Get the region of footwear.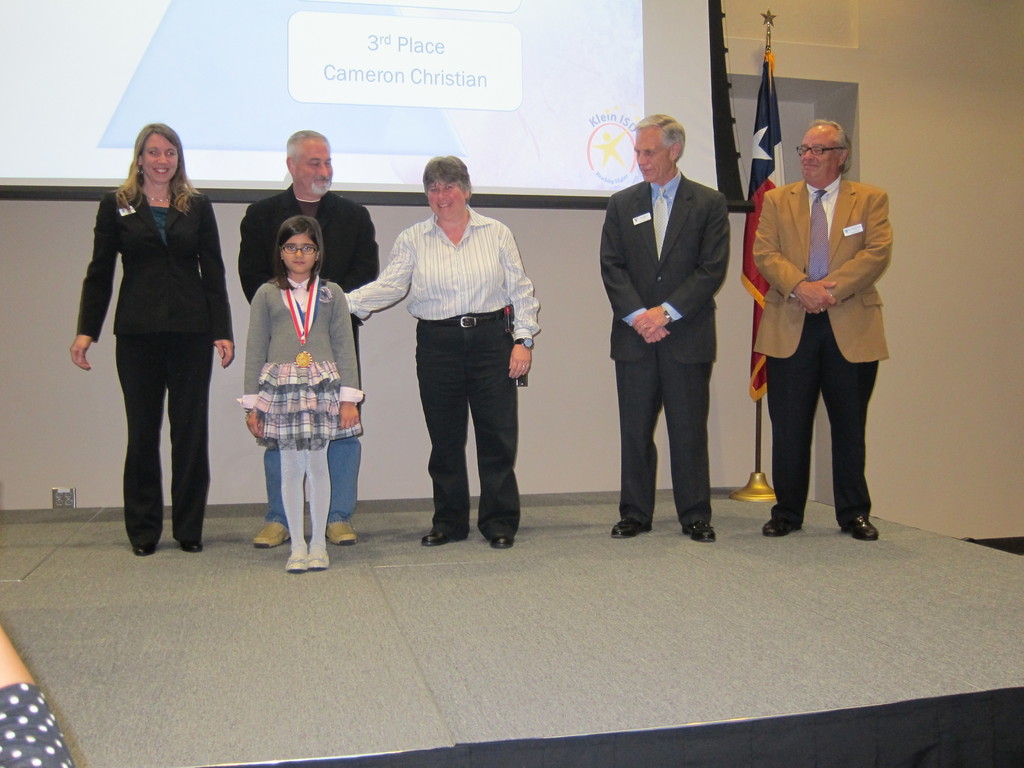
Rect(485, 529, 513, 547).
